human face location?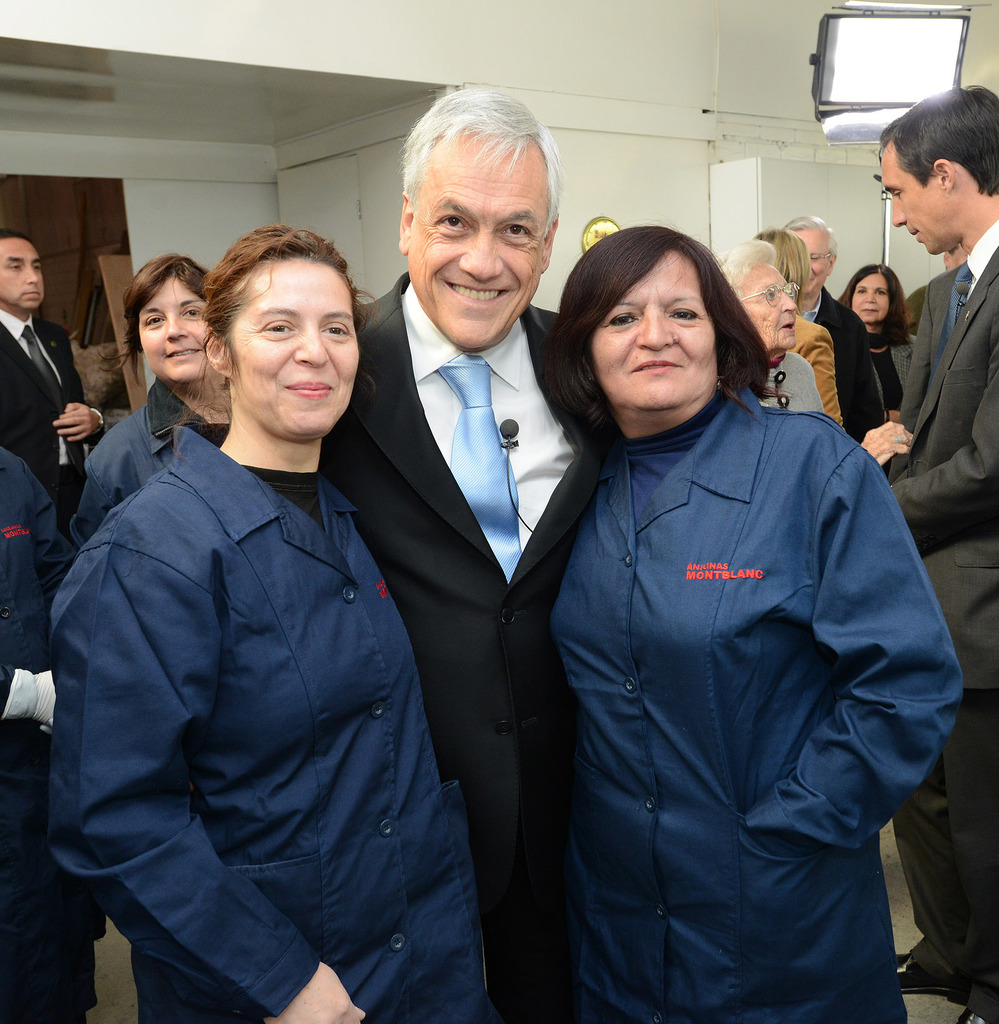
left=797, top=226, right=831, bottom=296
